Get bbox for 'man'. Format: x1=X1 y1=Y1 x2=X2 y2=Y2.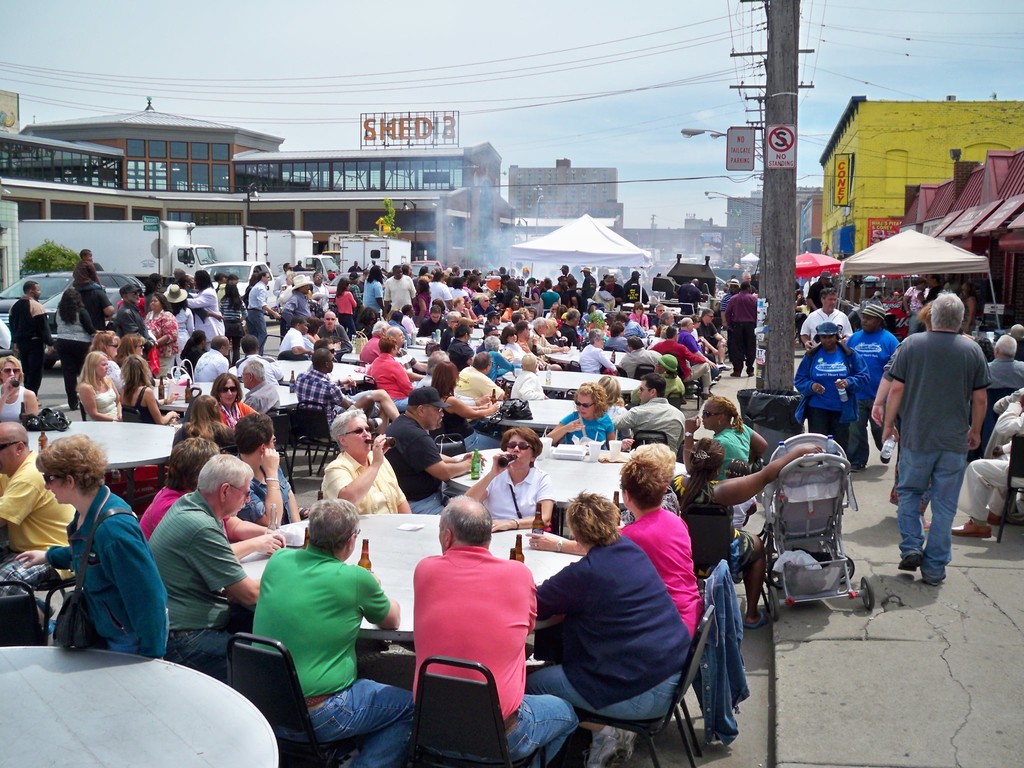
x1=113 y1=276 x2=149 y2=351.
